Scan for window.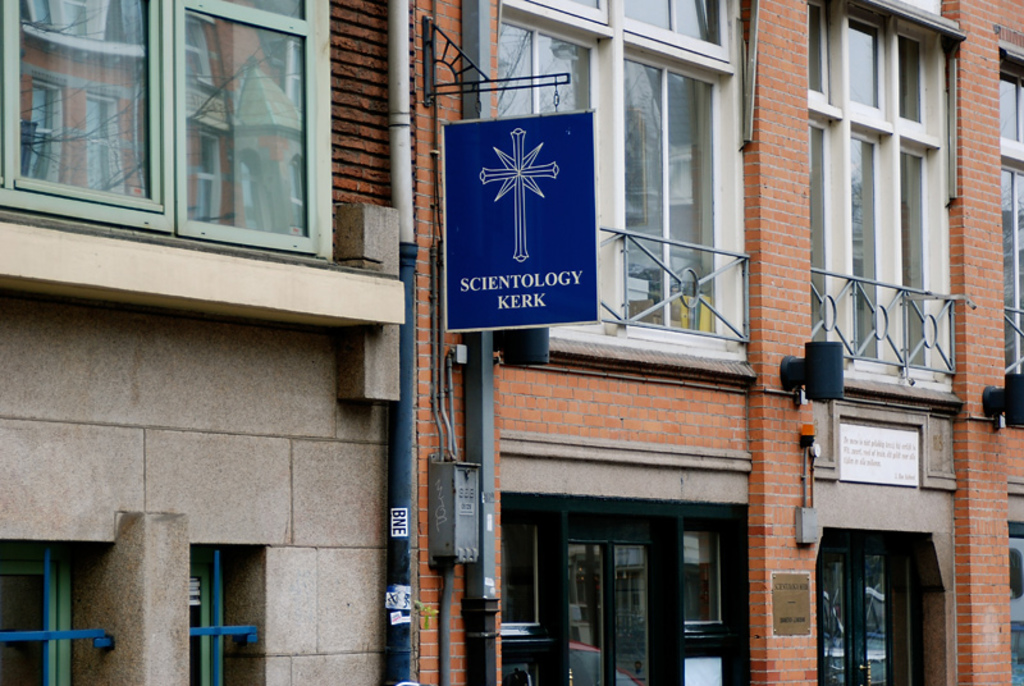
Scan result: rect(978, 59, 1023, 375).
